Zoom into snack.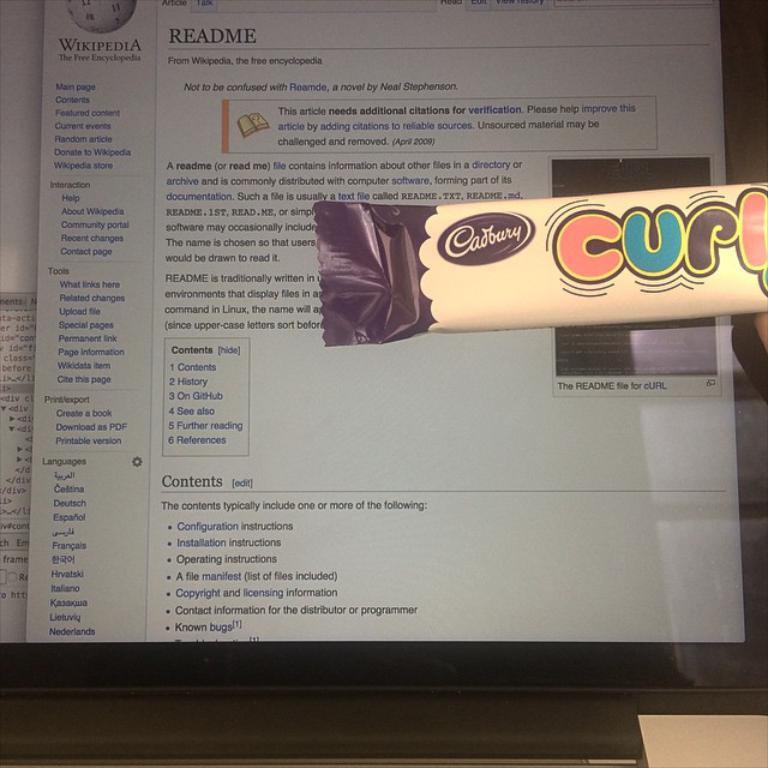
Zoom target: BBox(323, 174, 767, 346).
